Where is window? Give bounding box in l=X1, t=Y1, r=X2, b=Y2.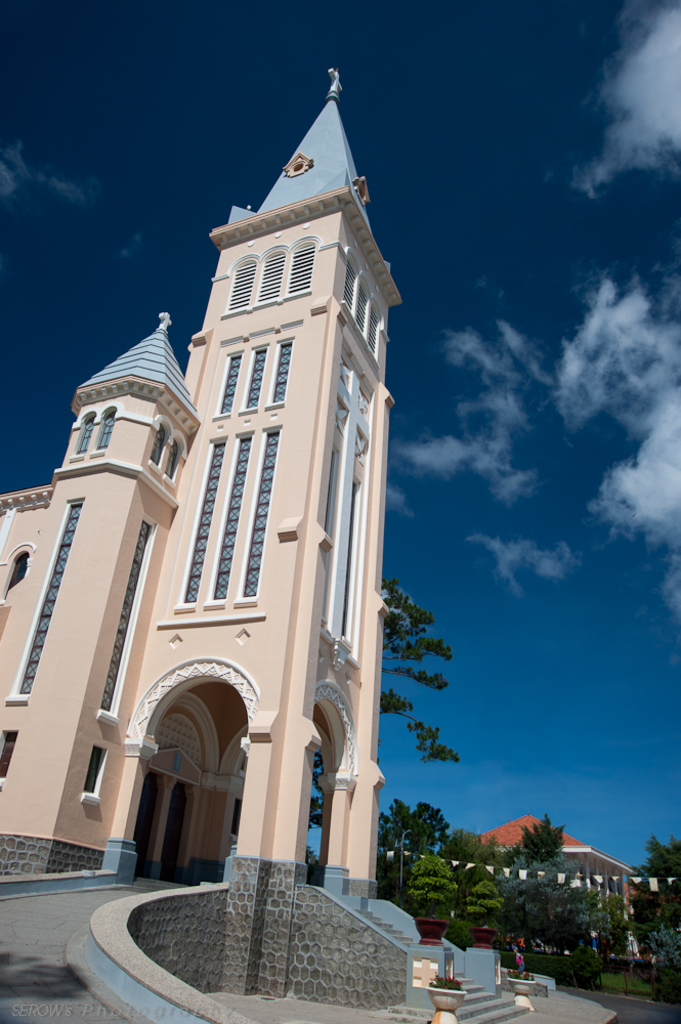
l=74, t=416, r=95, b=455.
